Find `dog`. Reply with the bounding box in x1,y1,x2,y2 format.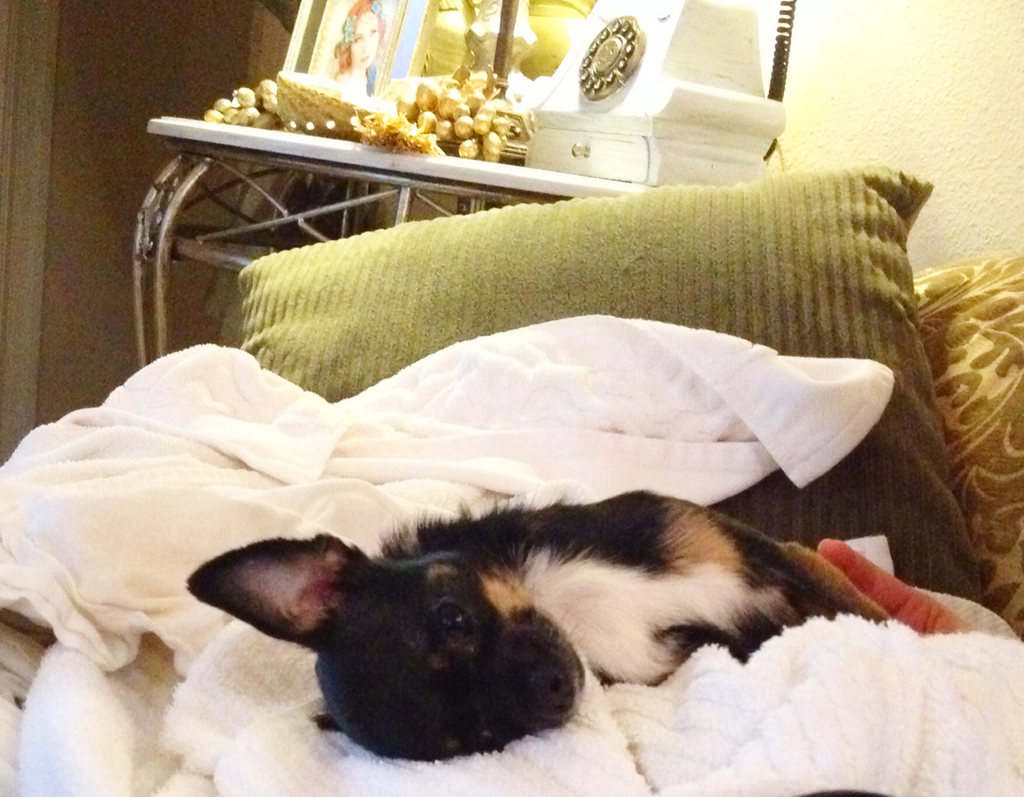
187,487,898,764.
